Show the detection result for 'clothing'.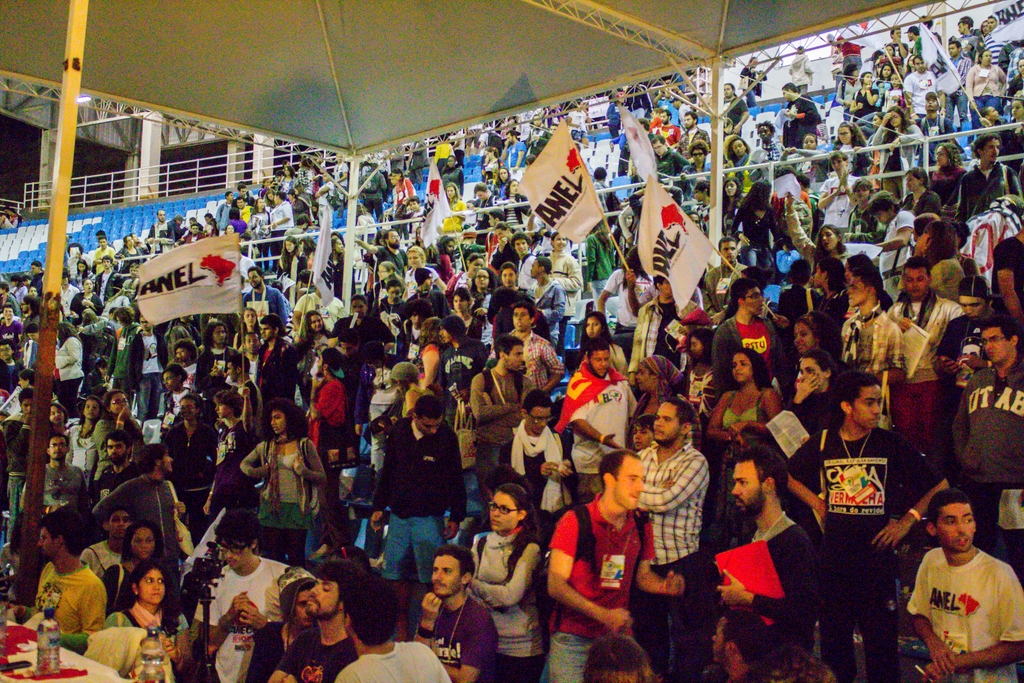
[556,490,660,682].
